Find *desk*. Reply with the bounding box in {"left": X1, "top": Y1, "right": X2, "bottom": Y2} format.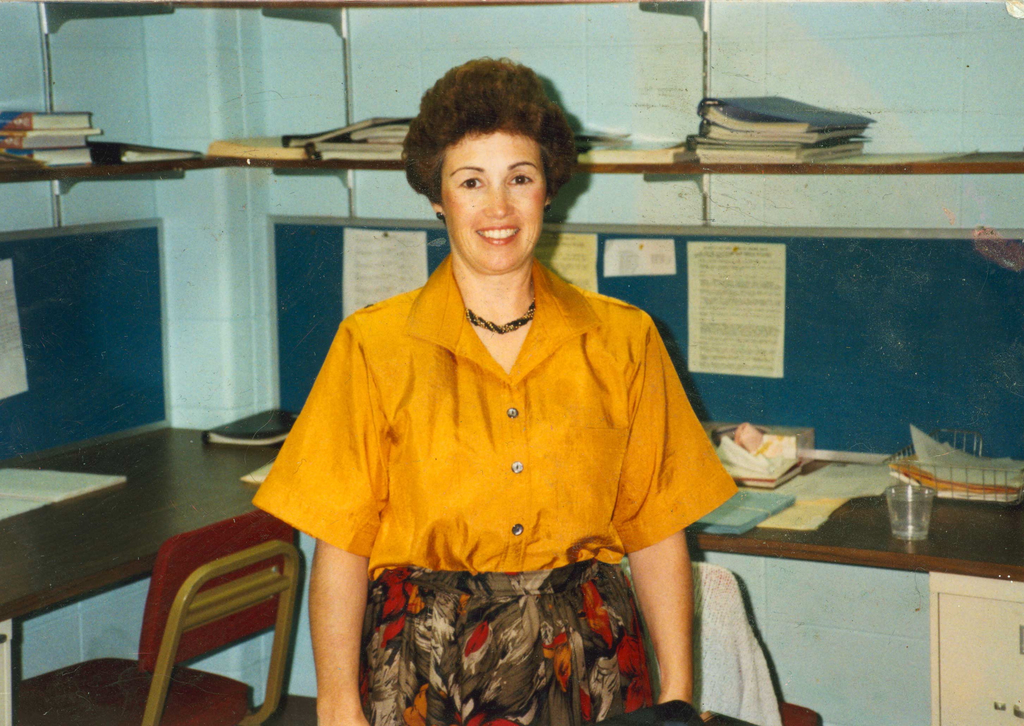
{"left": 0, "top": 426, "right": 1023, "bottom": 725}.
